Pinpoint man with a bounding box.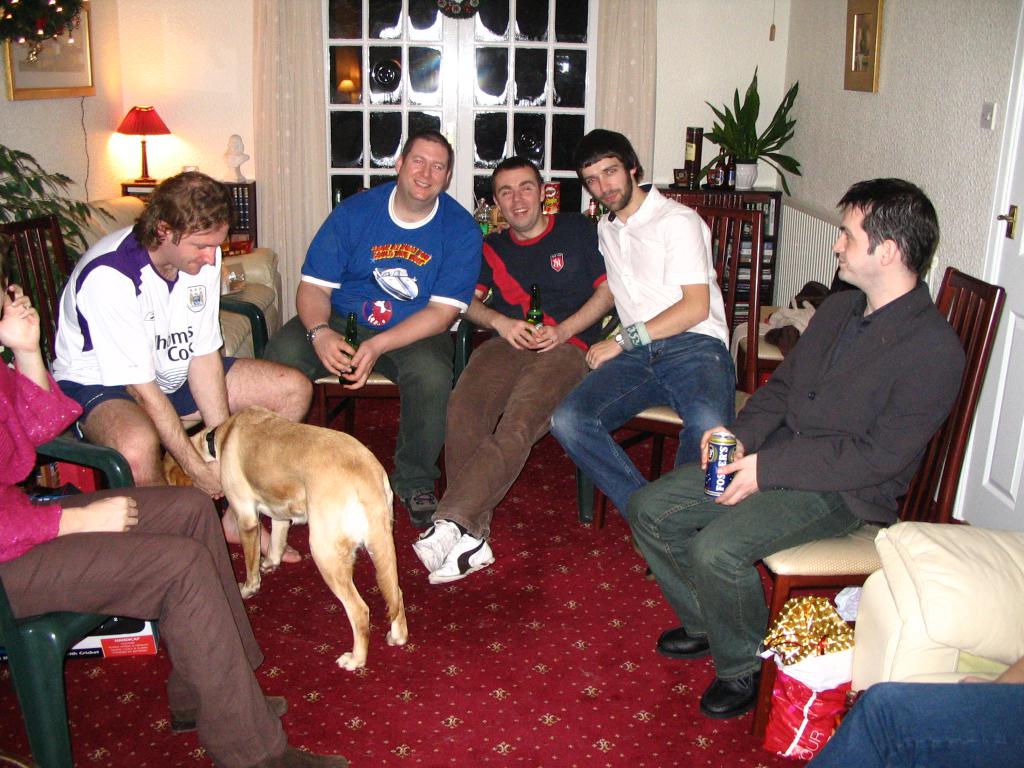
[550, 138, 754, 610].
